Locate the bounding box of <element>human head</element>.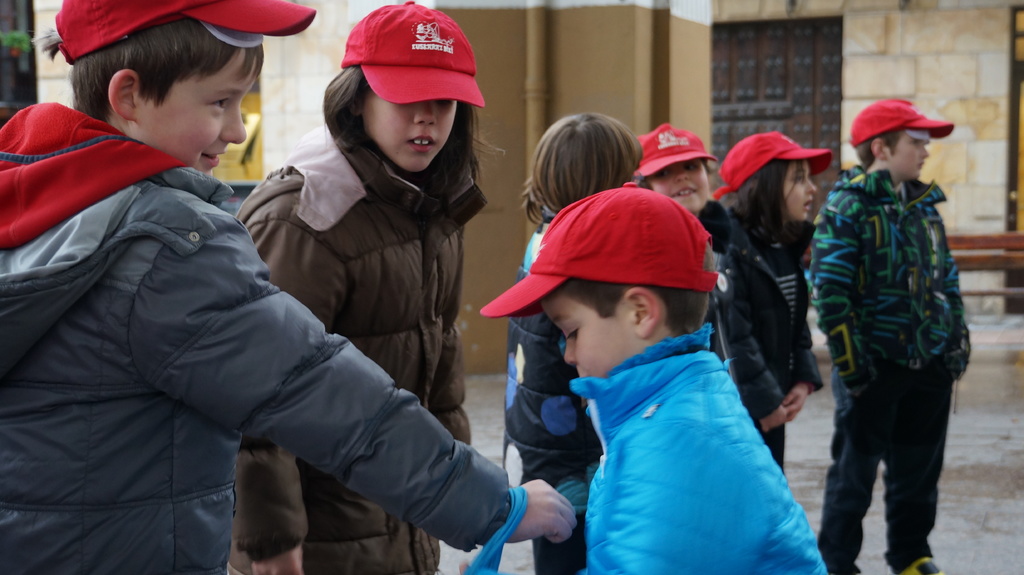
Bounding box: 719, 129, 820, 222.
